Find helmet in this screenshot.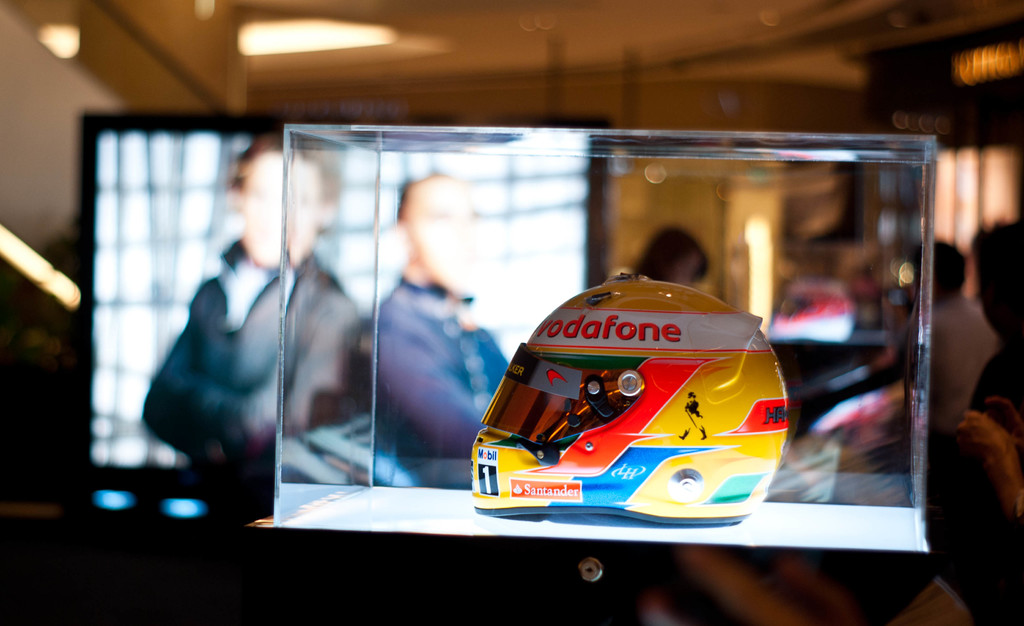
The bounding box for helmet is [485,294,805,533].
